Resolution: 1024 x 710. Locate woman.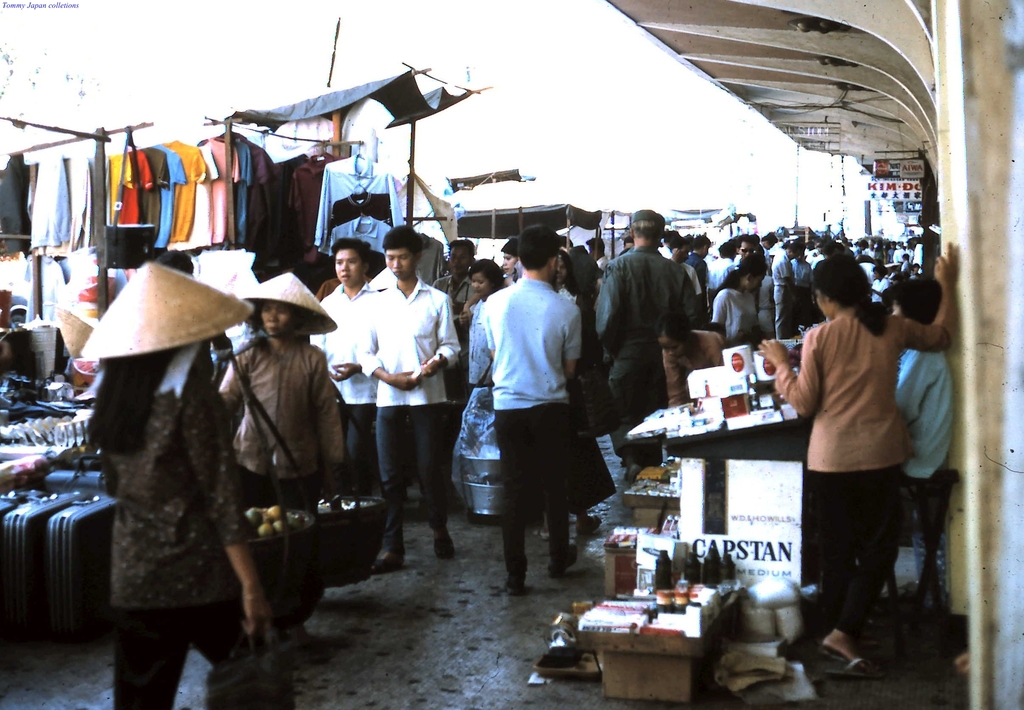
<bbox>71, 252, 271, 696</bbox>.
